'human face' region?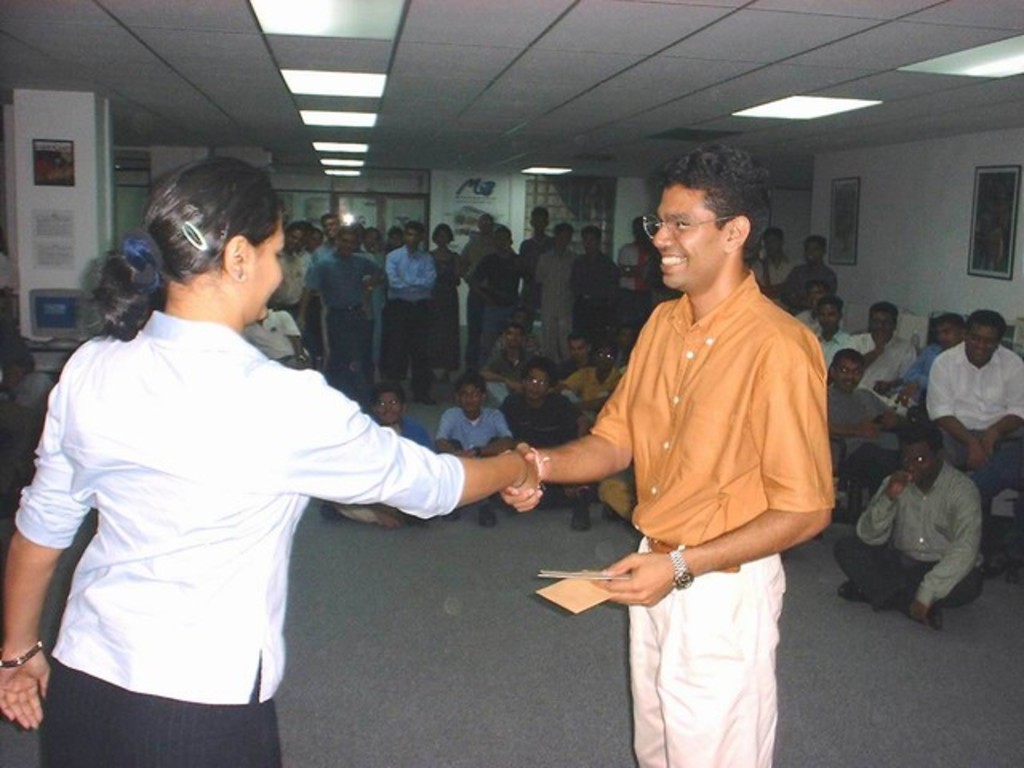
crop(965, 323, 1002, 365)
